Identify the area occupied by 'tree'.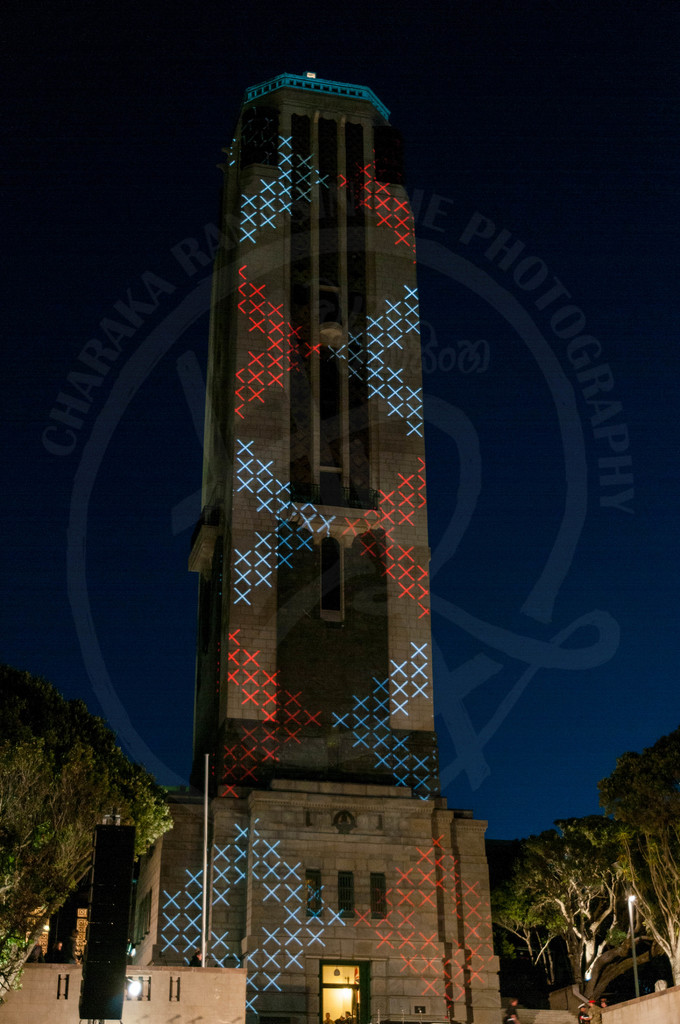
Area: (left=490, top=842, right=569, bottom=989).
